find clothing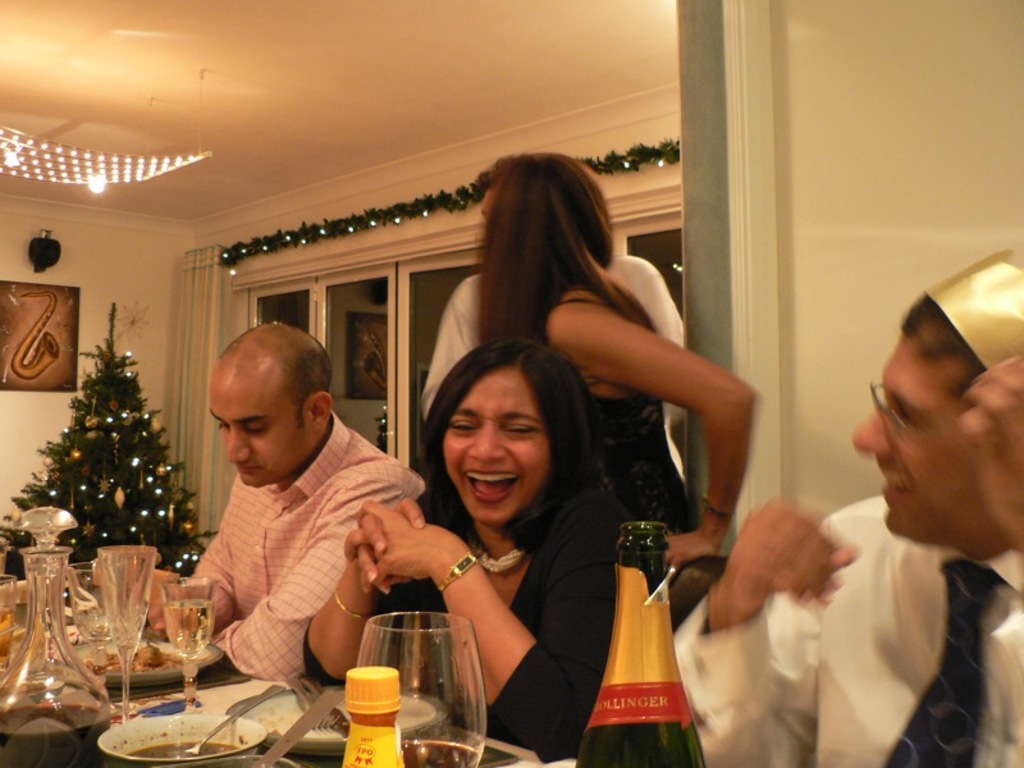
413:256:692:477
